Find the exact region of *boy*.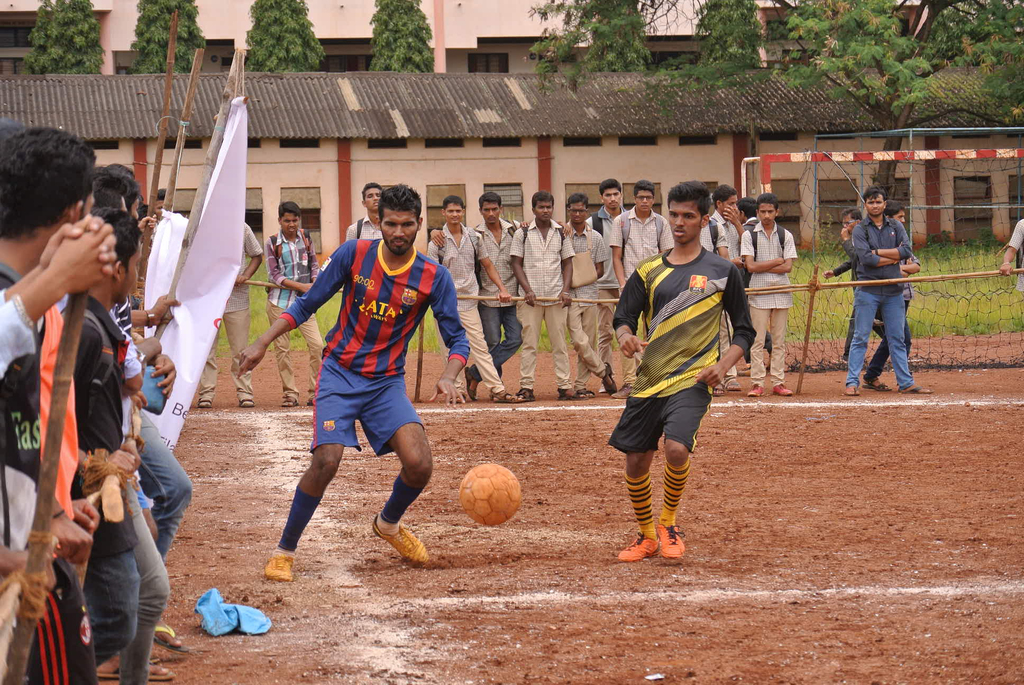
Exact region: [left=607, top=195, right=749, bottom=567].
